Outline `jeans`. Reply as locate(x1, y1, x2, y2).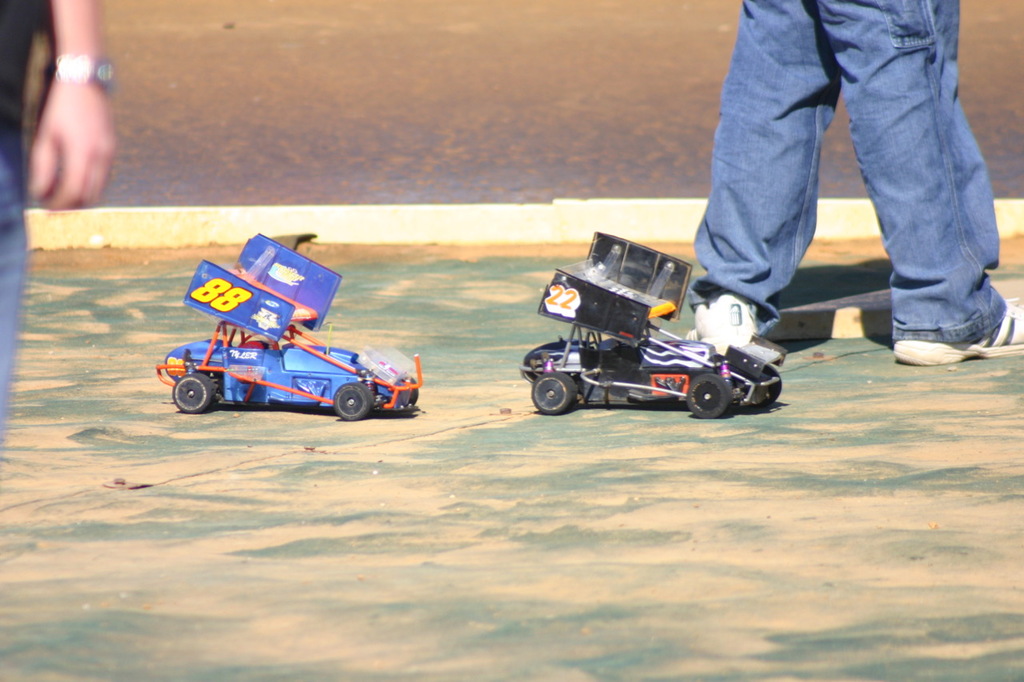
locate(666, 13, 1013, 341).
